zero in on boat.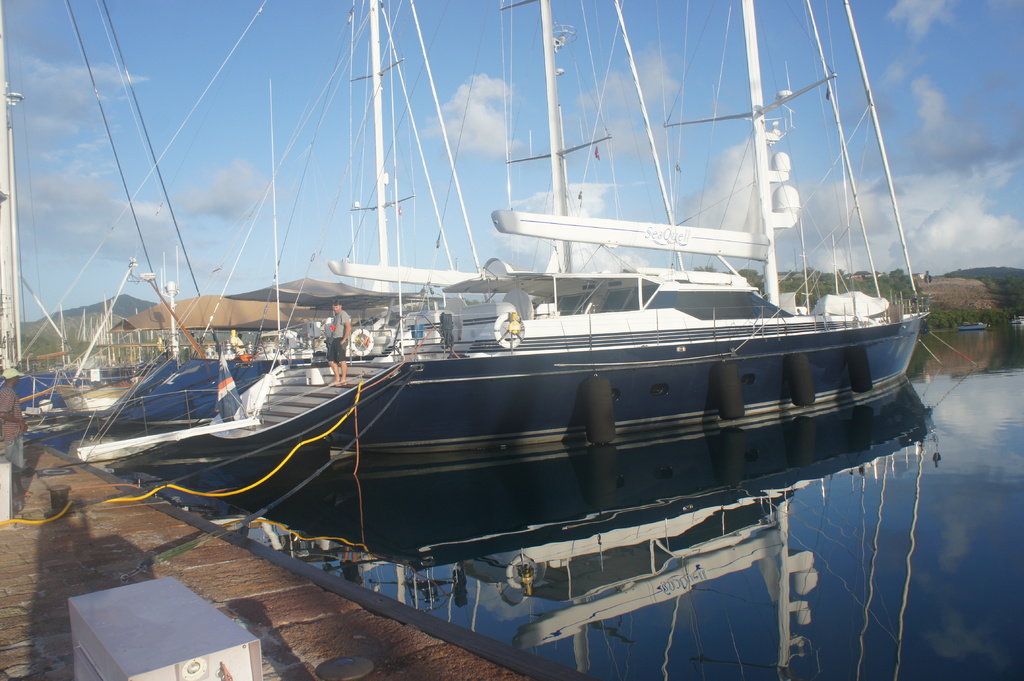
Zeroed in: (left=61, top=251, right=161, bottom=422).
